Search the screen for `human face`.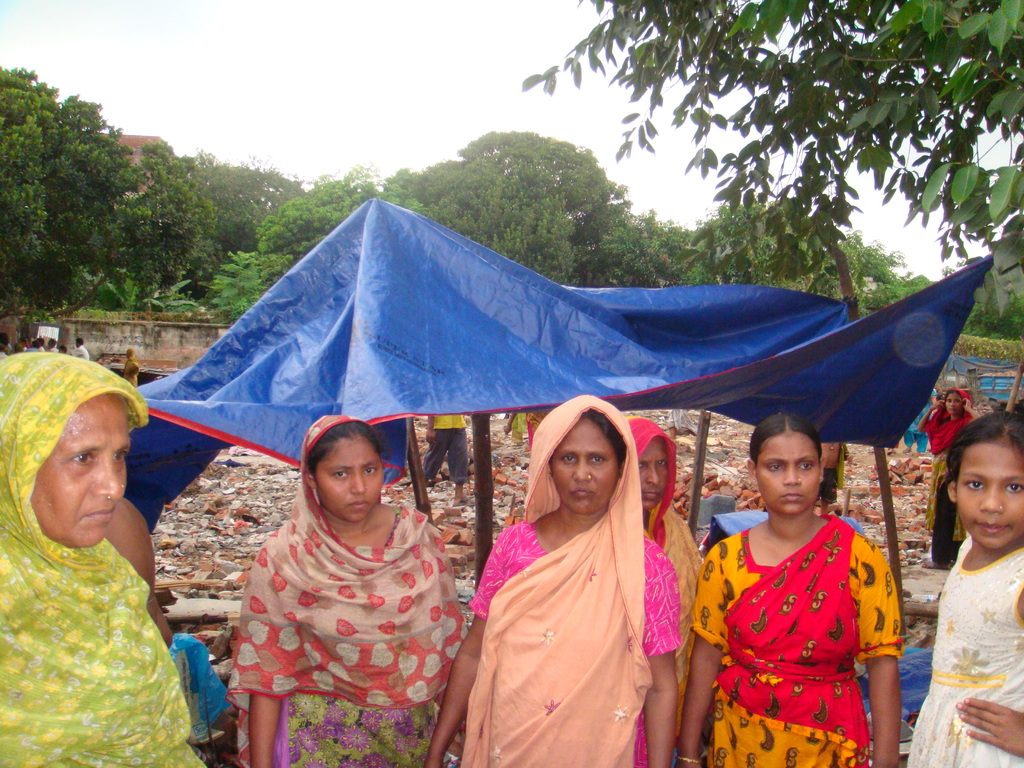
Found at x1=554, y1=420, x2=619, y2=512.
